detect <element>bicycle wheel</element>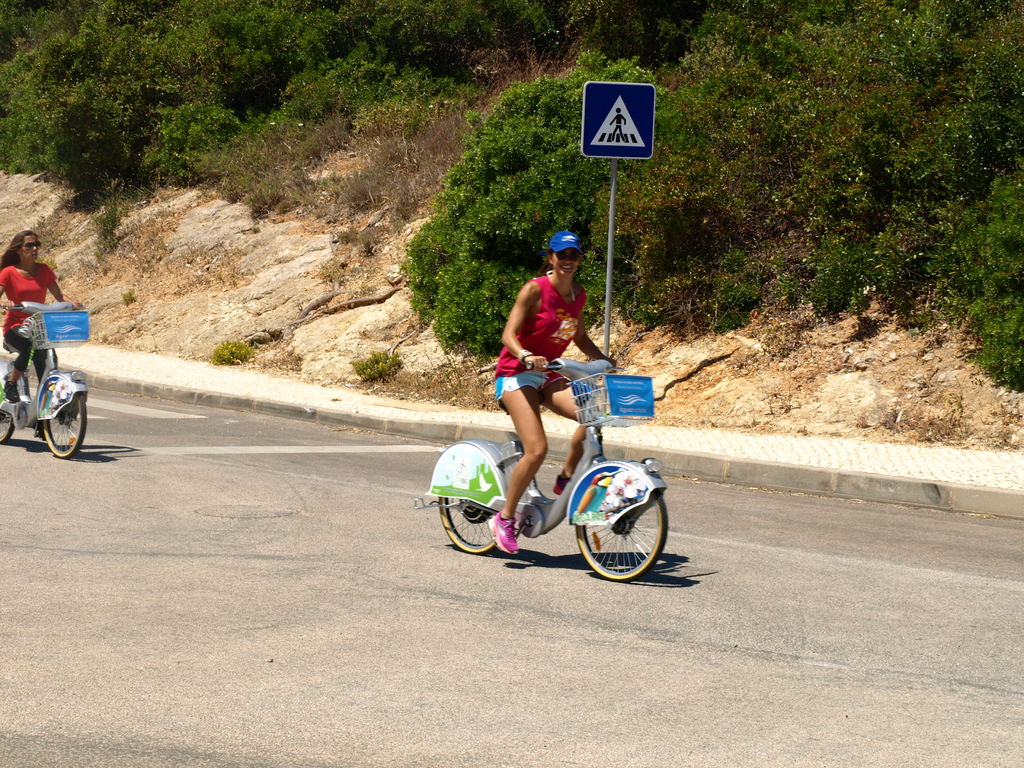
<box>0,410,15,440</box>
